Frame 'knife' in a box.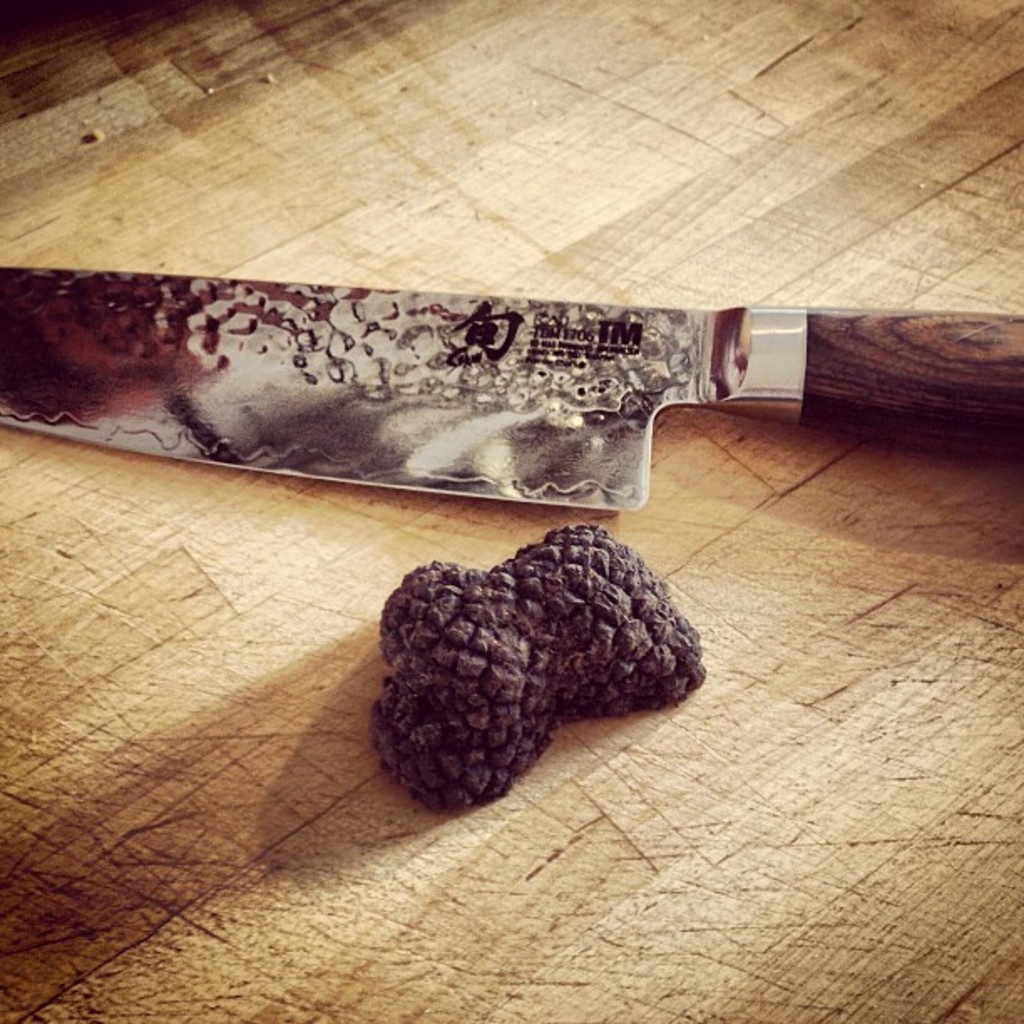
(x1=0, y1=263, x2=1022, y2=507).
